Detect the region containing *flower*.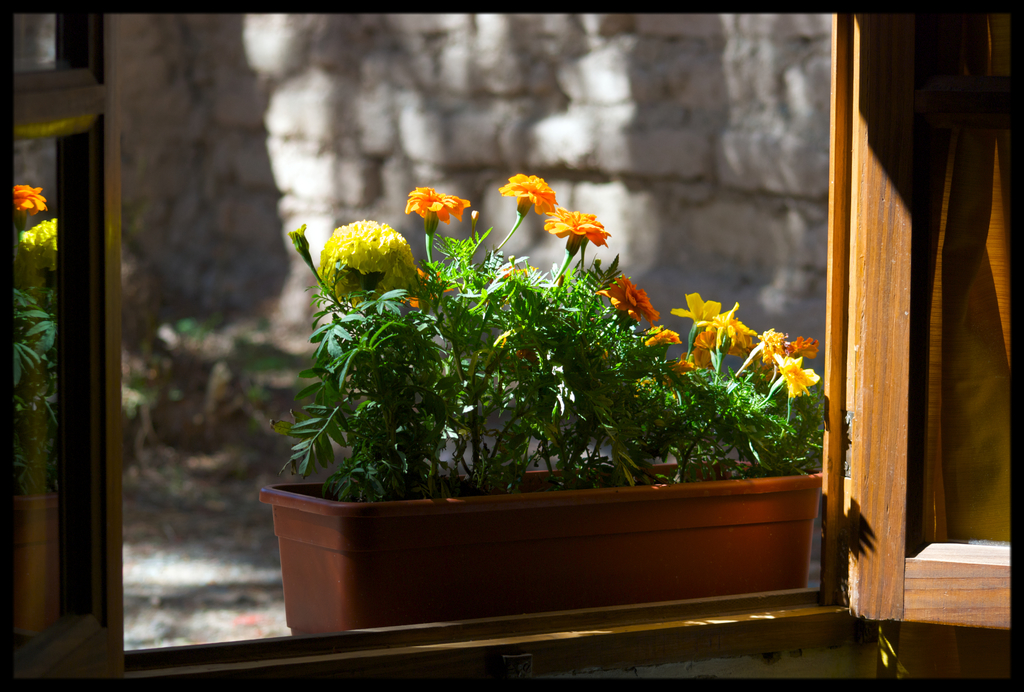
BBox(9, 183, 48, 218).
